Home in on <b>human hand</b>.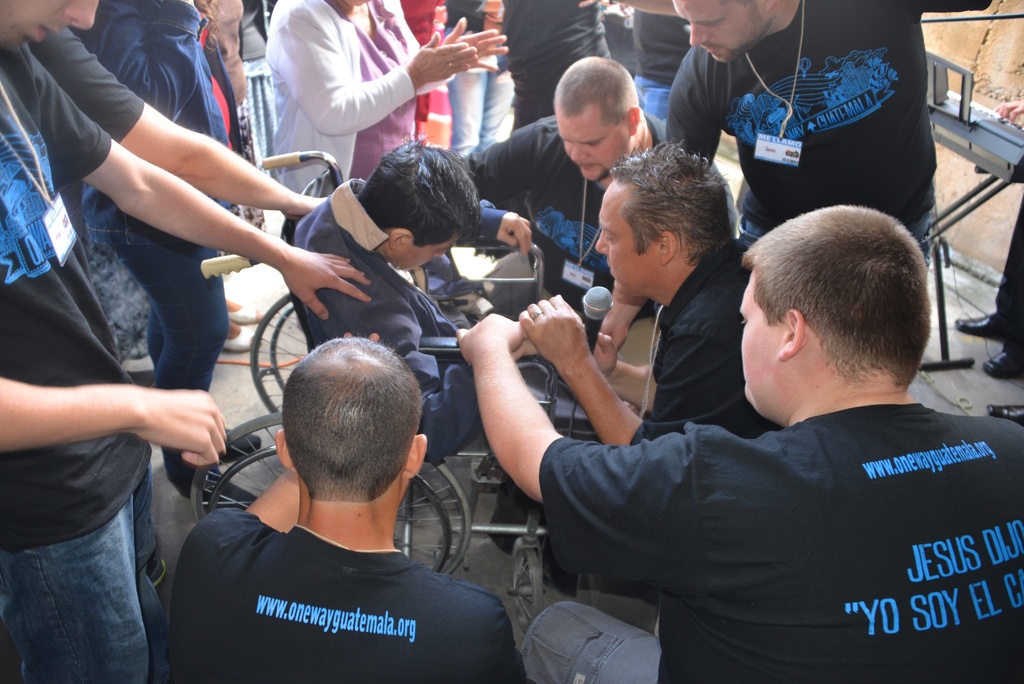
Homed in at 285:191:328:217.
